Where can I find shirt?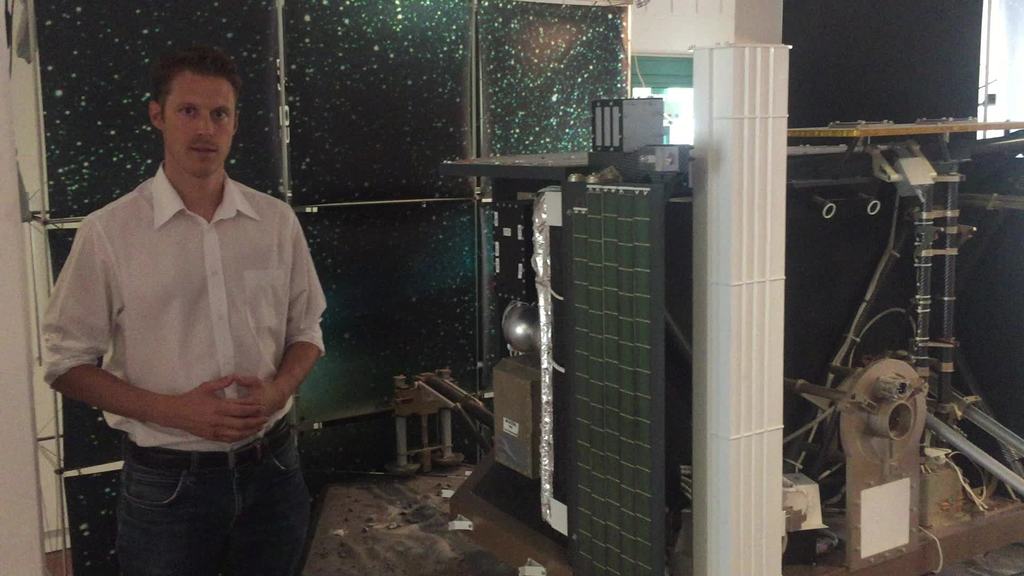
You can find it at region(36, 159, 330, 449).
